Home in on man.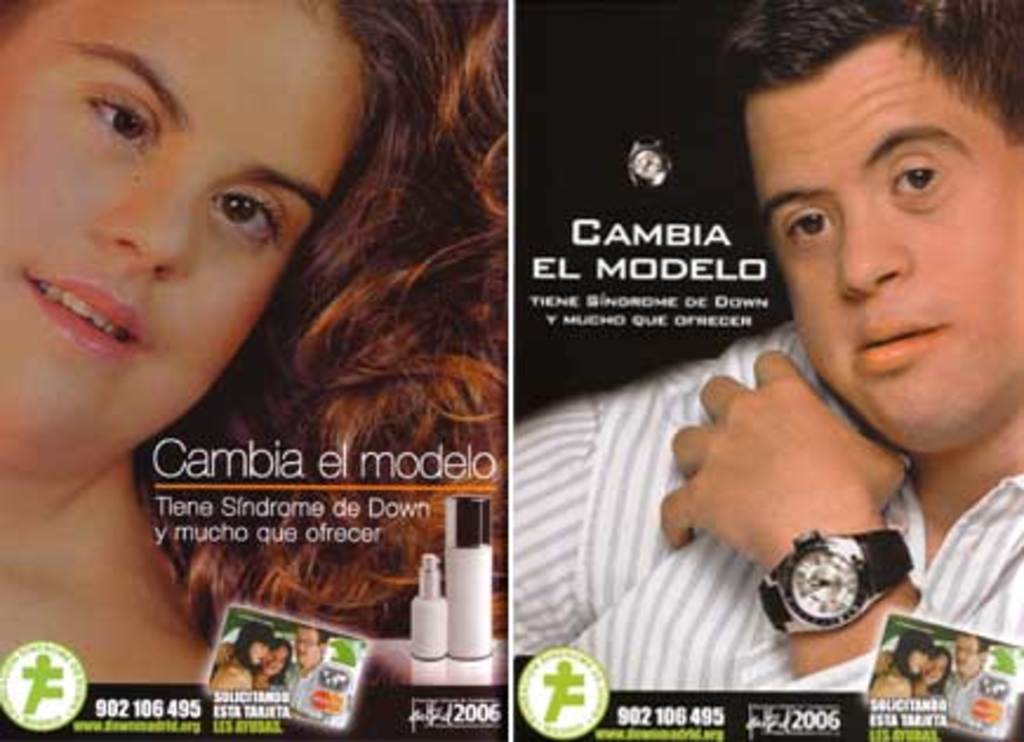
Homed in at crop(278, 620, 339, 723).
